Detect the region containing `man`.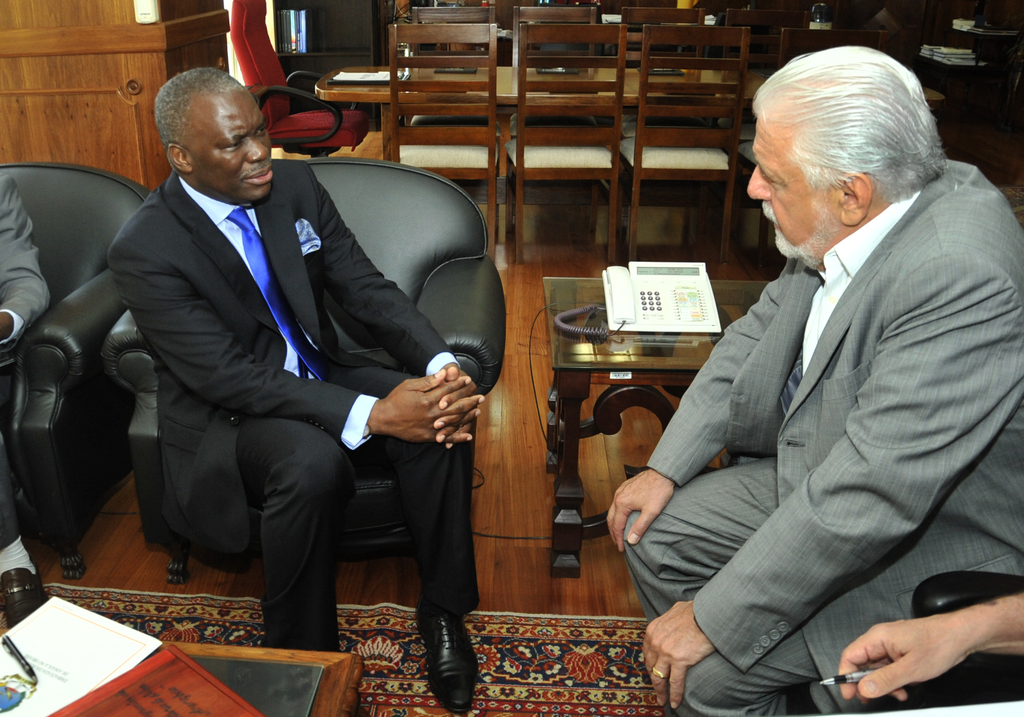
[left=653, top=1, right=1004, bottom=716].
